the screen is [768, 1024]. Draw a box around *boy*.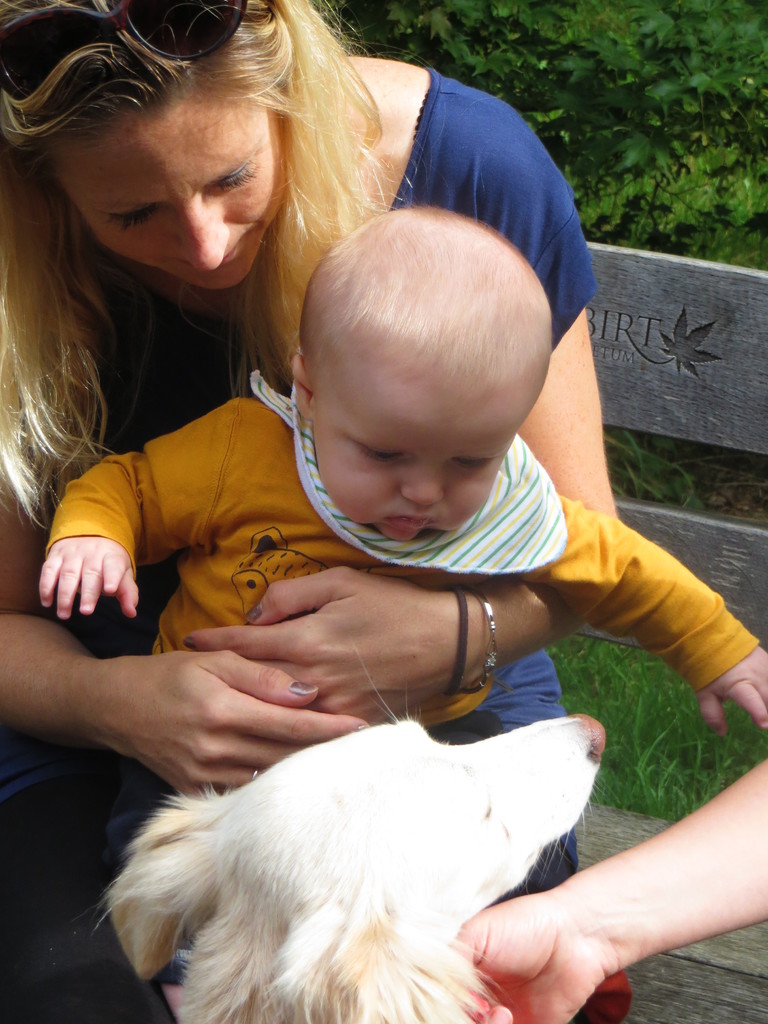
crop(35, 204, 766, 775).
